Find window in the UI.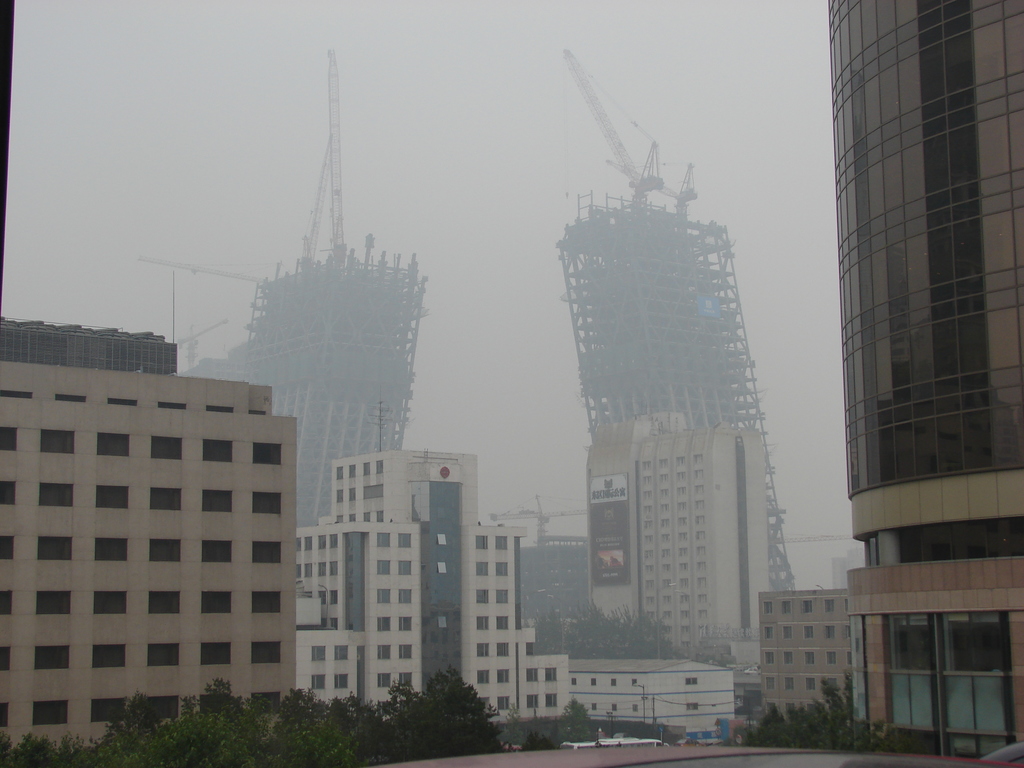
UI element at x1=252, y1=641, x2=280, y2=665.
